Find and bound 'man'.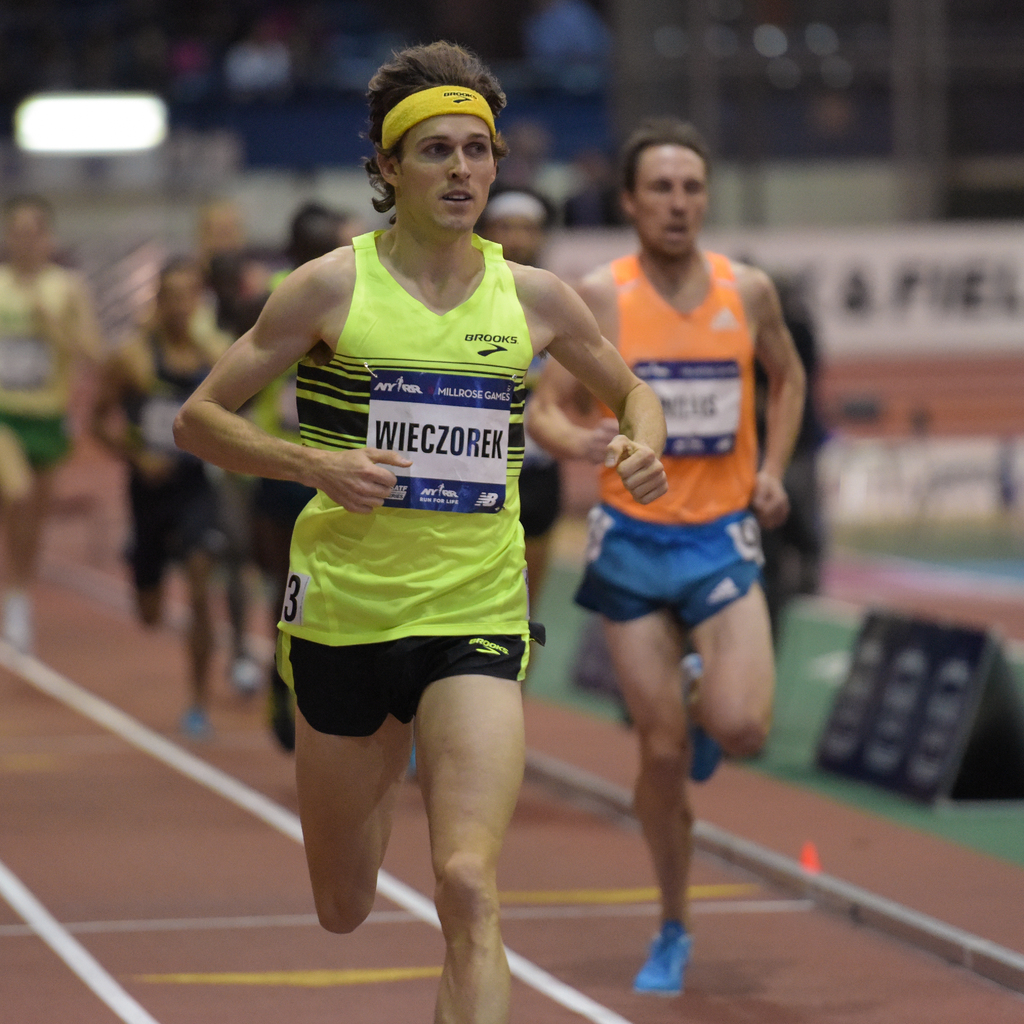
Bound: [left=518, top=124, right=806, bottom=996].
